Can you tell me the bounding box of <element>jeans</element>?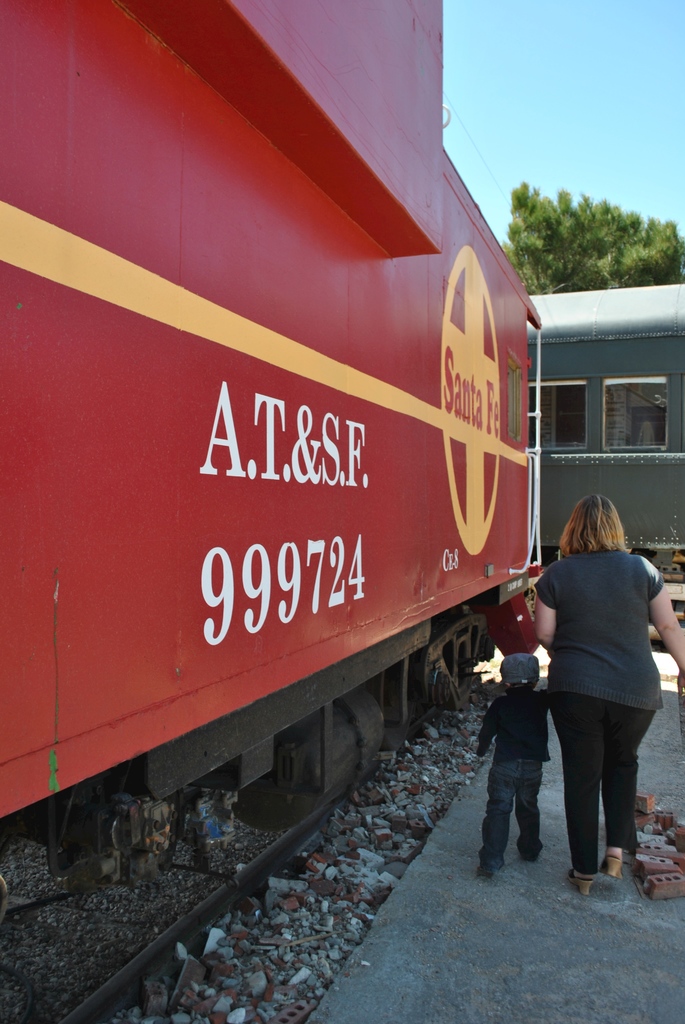
bbox=[549, 689, 658, 897].
